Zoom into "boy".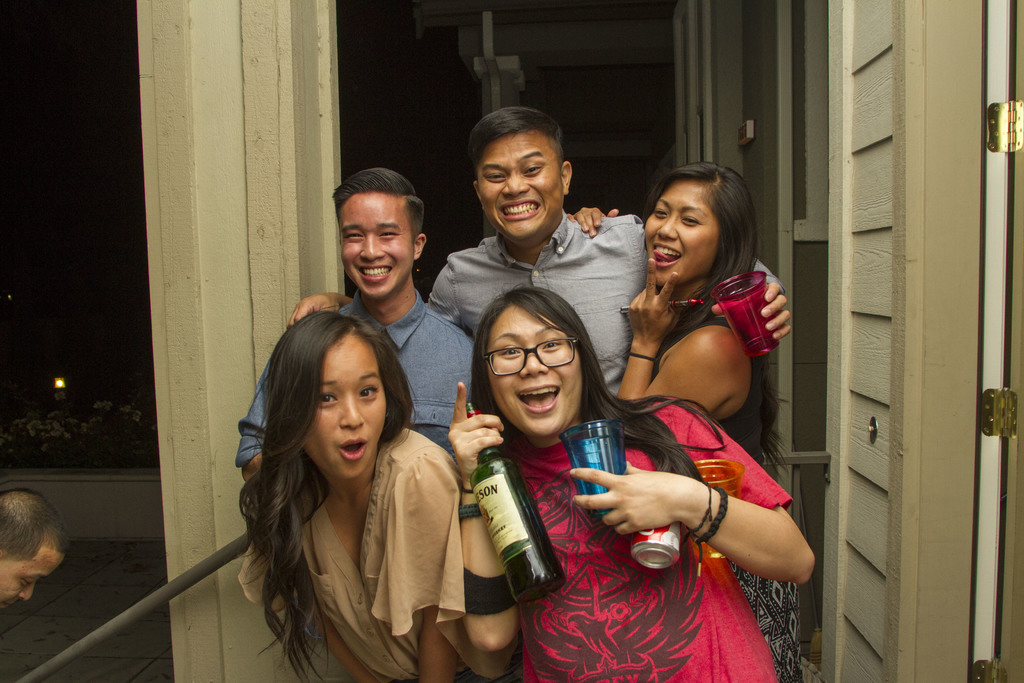
Zoom target: 237,165,480,472.
